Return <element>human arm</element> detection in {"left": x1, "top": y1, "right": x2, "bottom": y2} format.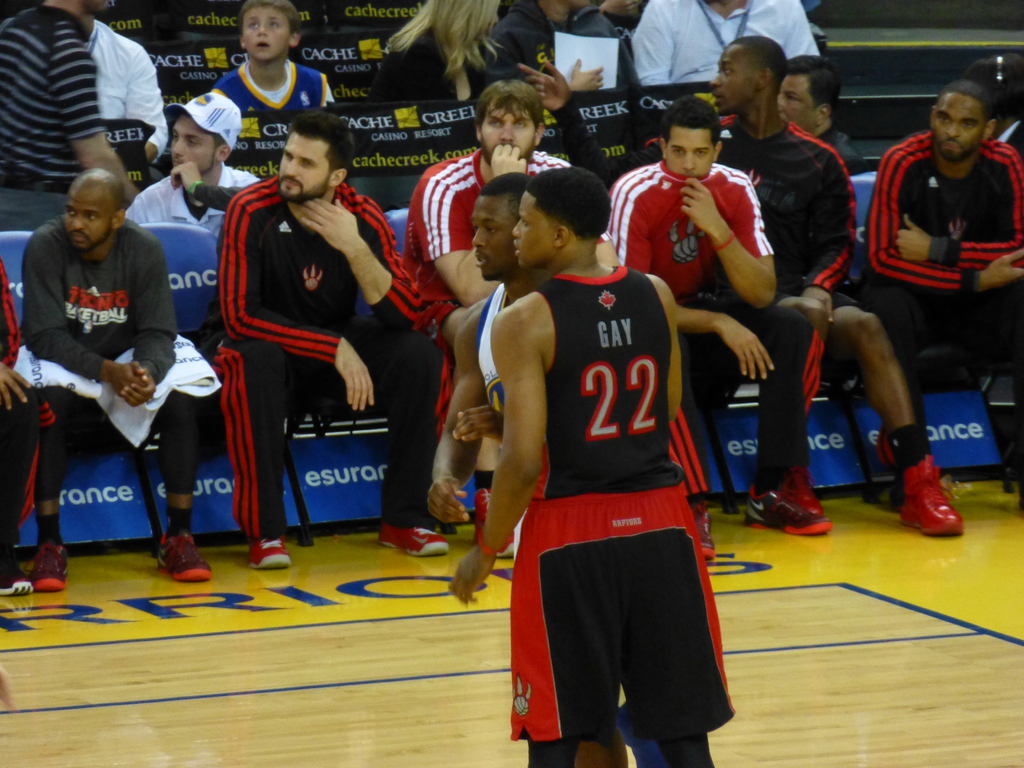
{"left": 605, "top": 175, "right": 781, "bottom": 378}.
